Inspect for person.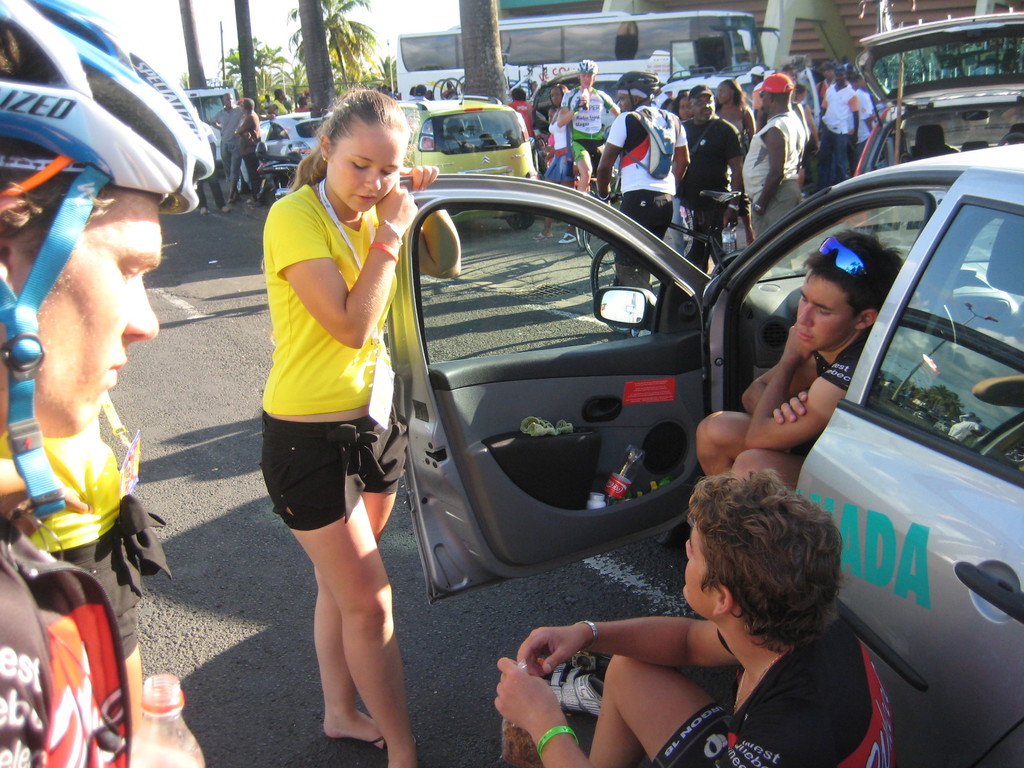
Inspection: left=0, top=0, right=215, bottom=767.
